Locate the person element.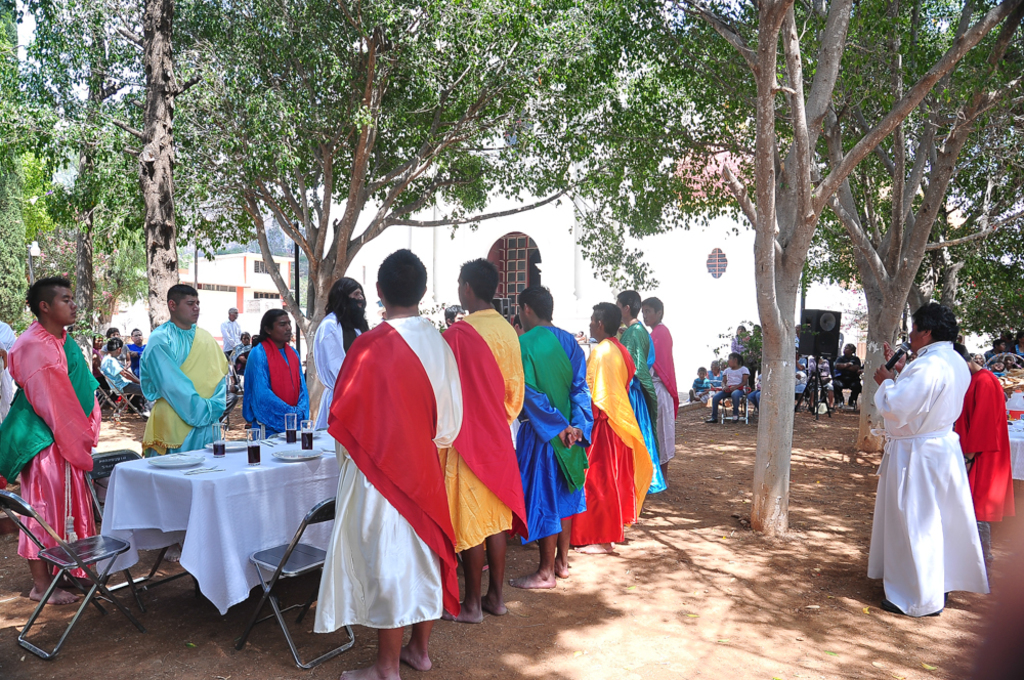
Element bbox: (137,281,233,448).
